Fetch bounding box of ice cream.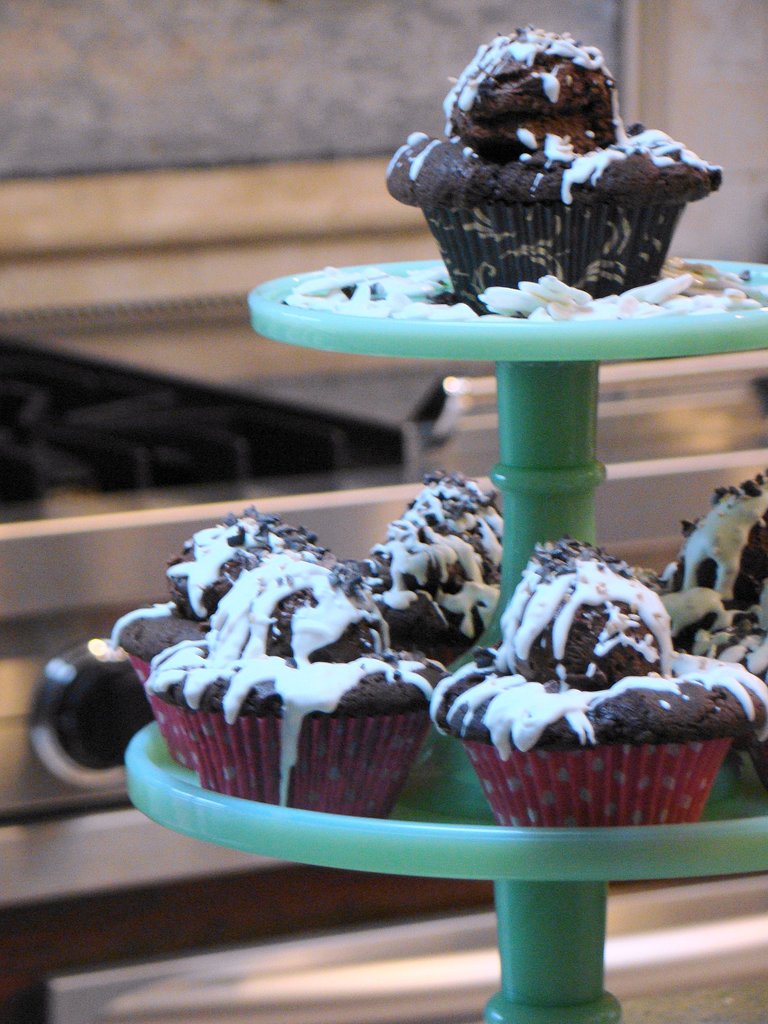
Bbox: 358:461:514:622.
